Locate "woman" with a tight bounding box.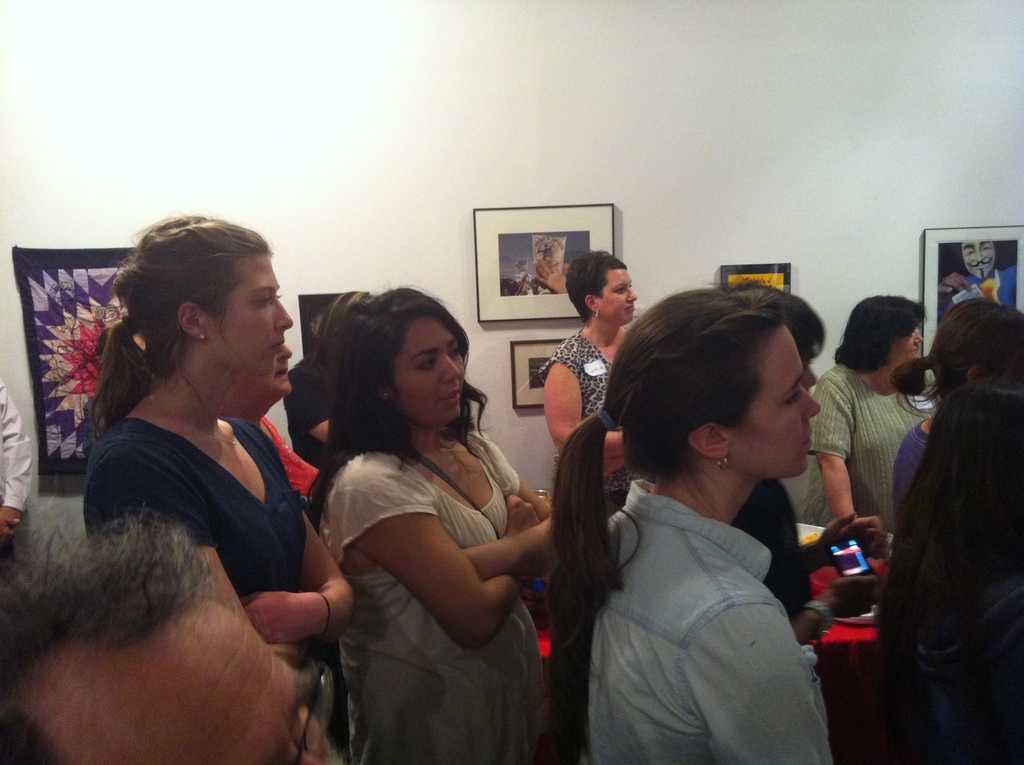
{"x1": 891, "y1": 384, "x2": 1023, "y2": 764}.
